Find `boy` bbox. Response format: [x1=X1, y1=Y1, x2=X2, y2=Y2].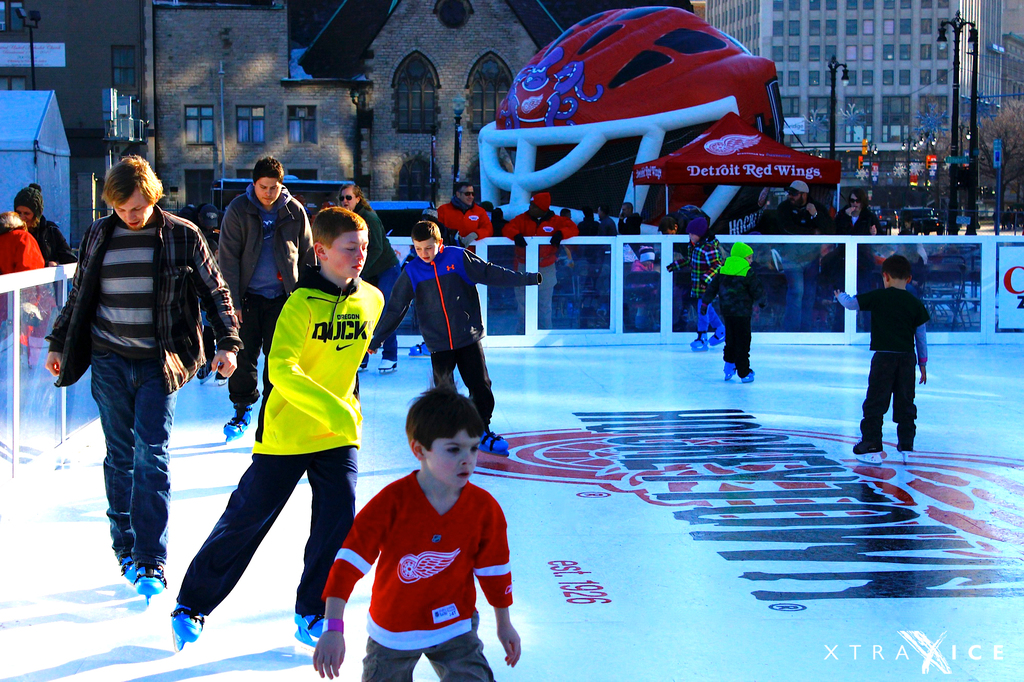
[x1=170, y1=207, x2=385, y2=653].
